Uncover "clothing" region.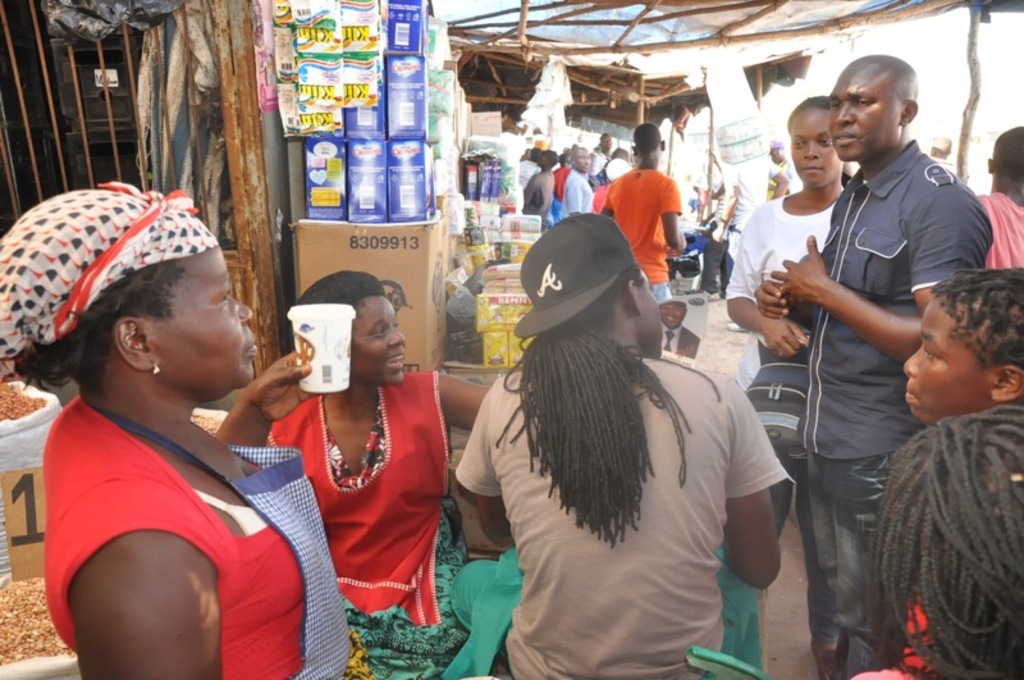
Uncovered: (left=520, top=158, right=530, bottom=195).
